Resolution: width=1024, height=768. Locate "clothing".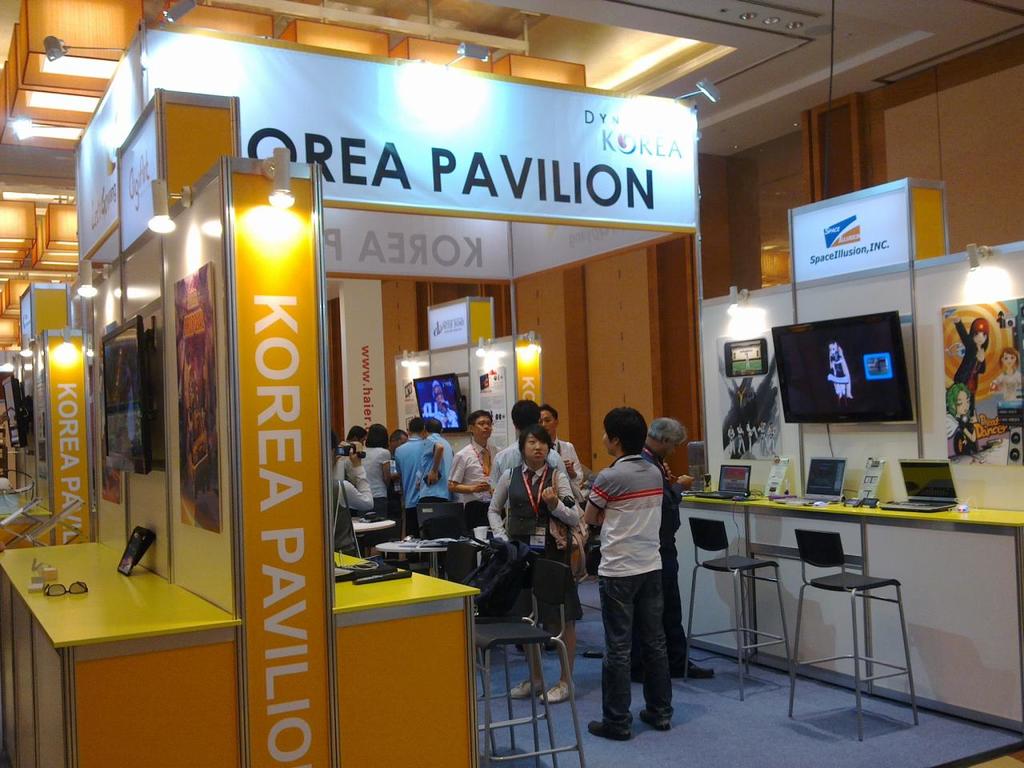
{"left": 490, "top": 464, "right": 582, "bottom": 638}.
